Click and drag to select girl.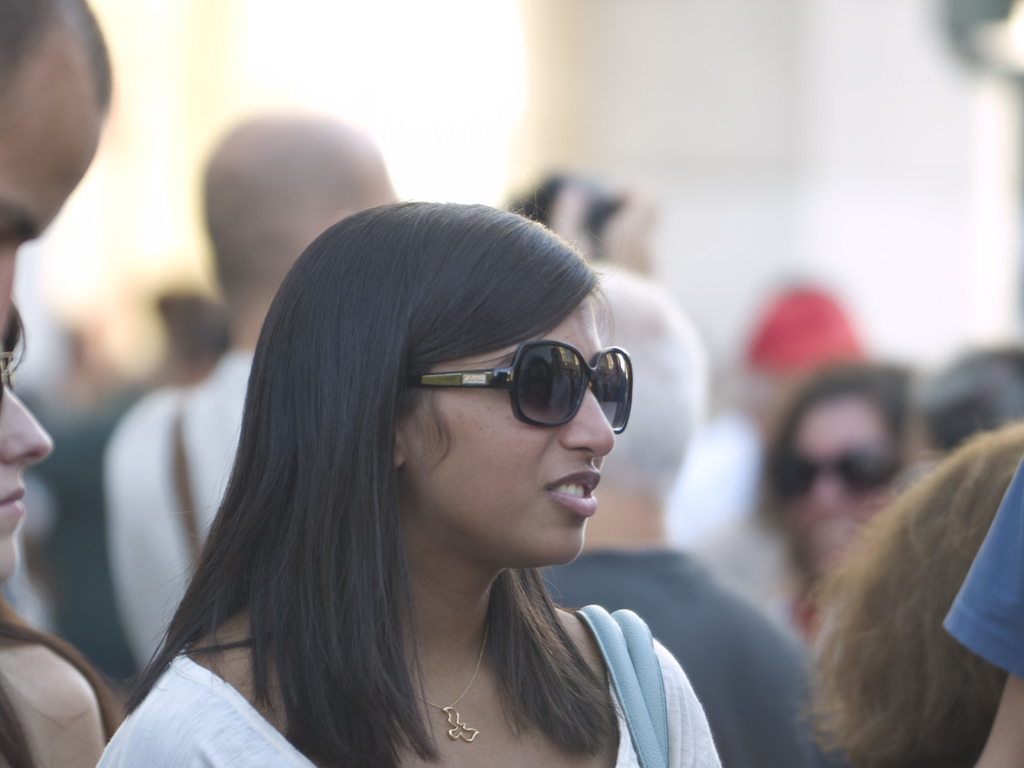
Selection: select_region(90, 202, 725, 767).
